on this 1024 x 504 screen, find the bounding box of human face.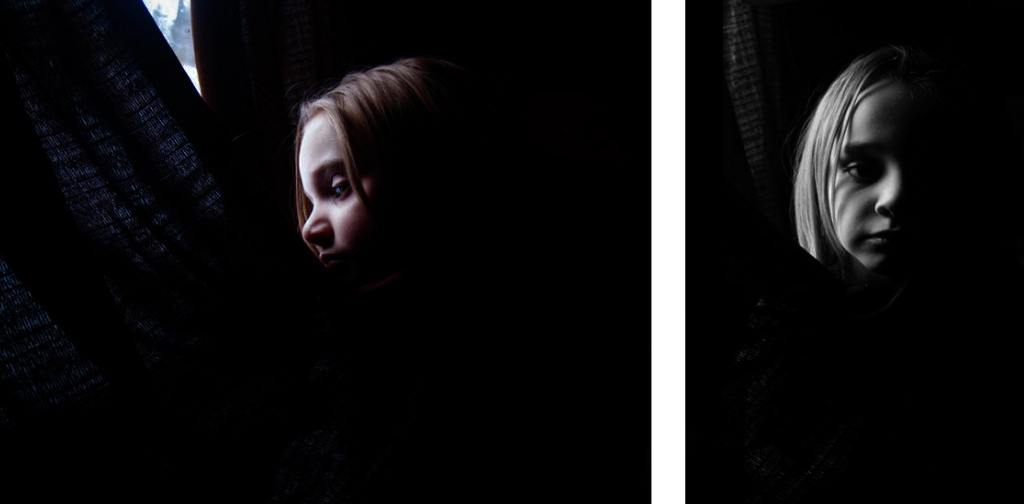
Bounding box: 301,109,369,279.
